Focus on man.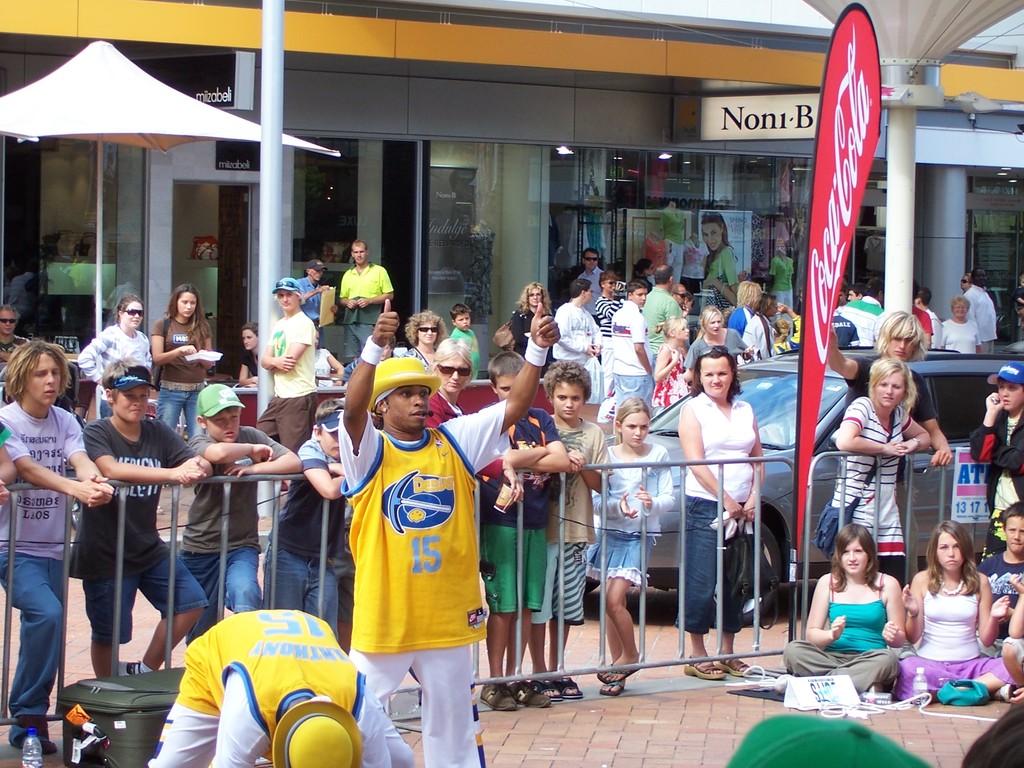
Focused at l=337, t=236, r=399, b=360.
